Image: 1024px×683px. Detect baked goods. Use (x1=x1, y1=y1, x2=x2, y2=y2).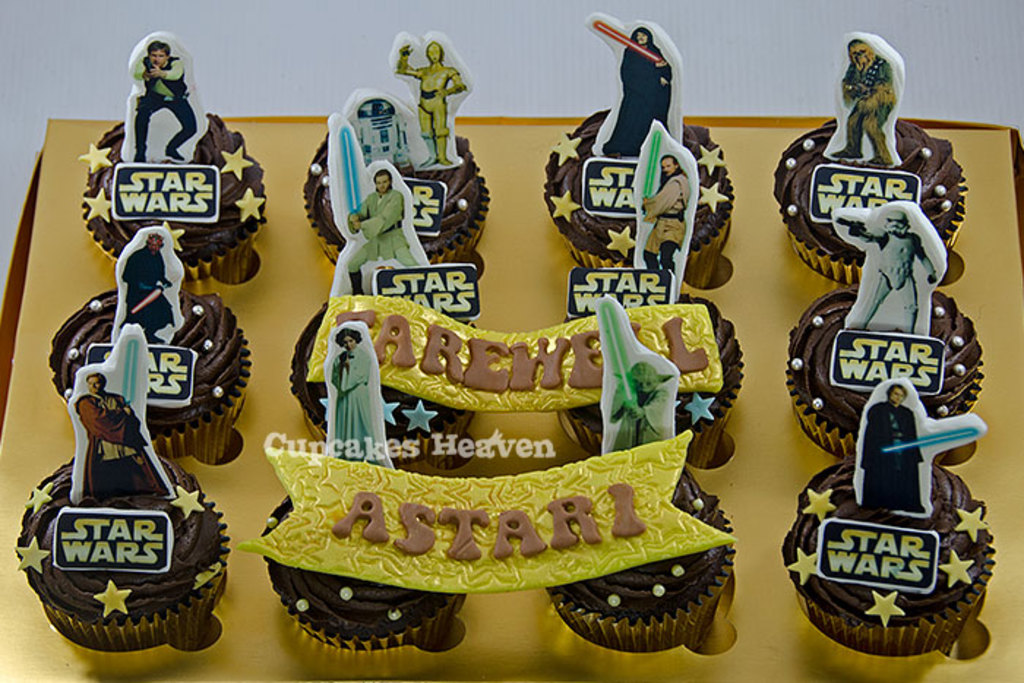
(x1=47, y1=222, x2=247, y2=462).
